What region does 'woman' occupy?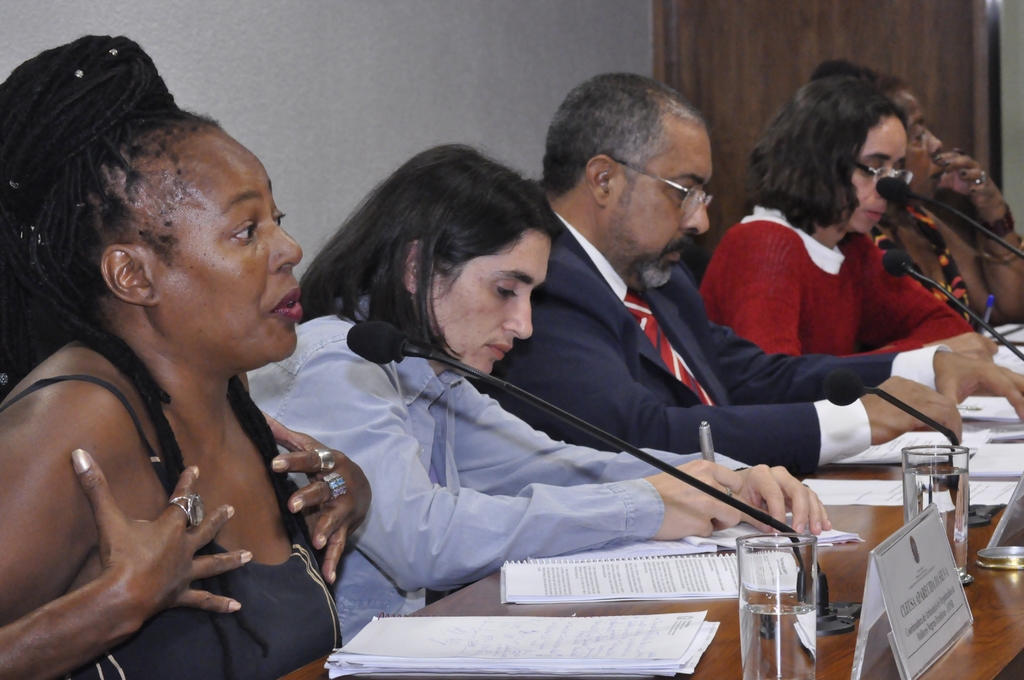
pyautogui.locateOnScreen(698, 73, 976, 355).
